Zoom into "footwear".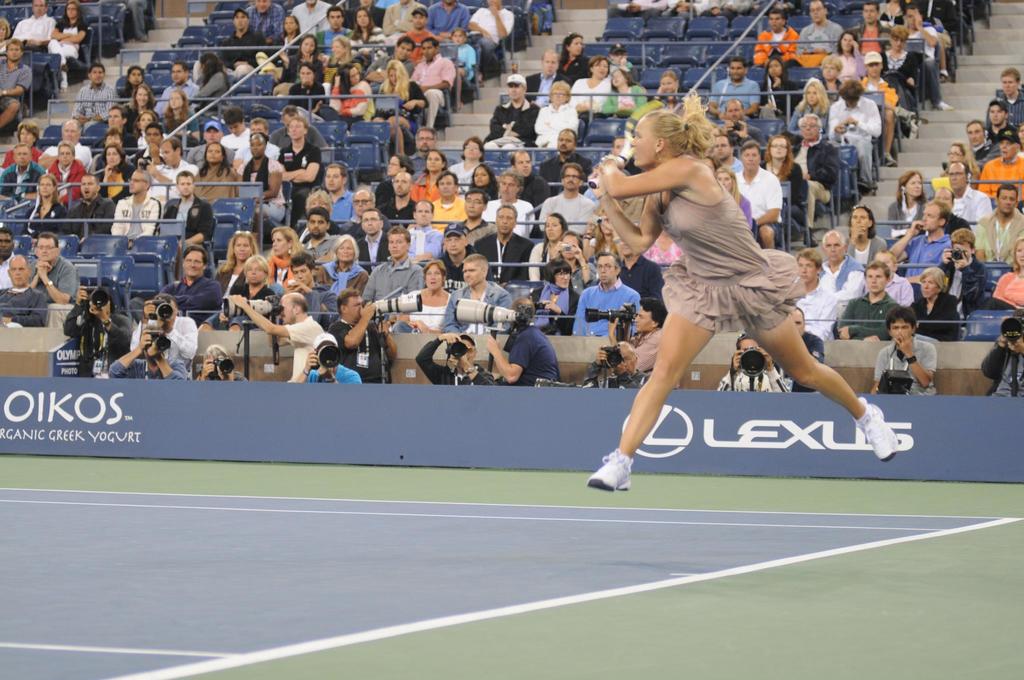
Zoom target: pyautogui.locateOnScreen(599, 442, 665, 495).
